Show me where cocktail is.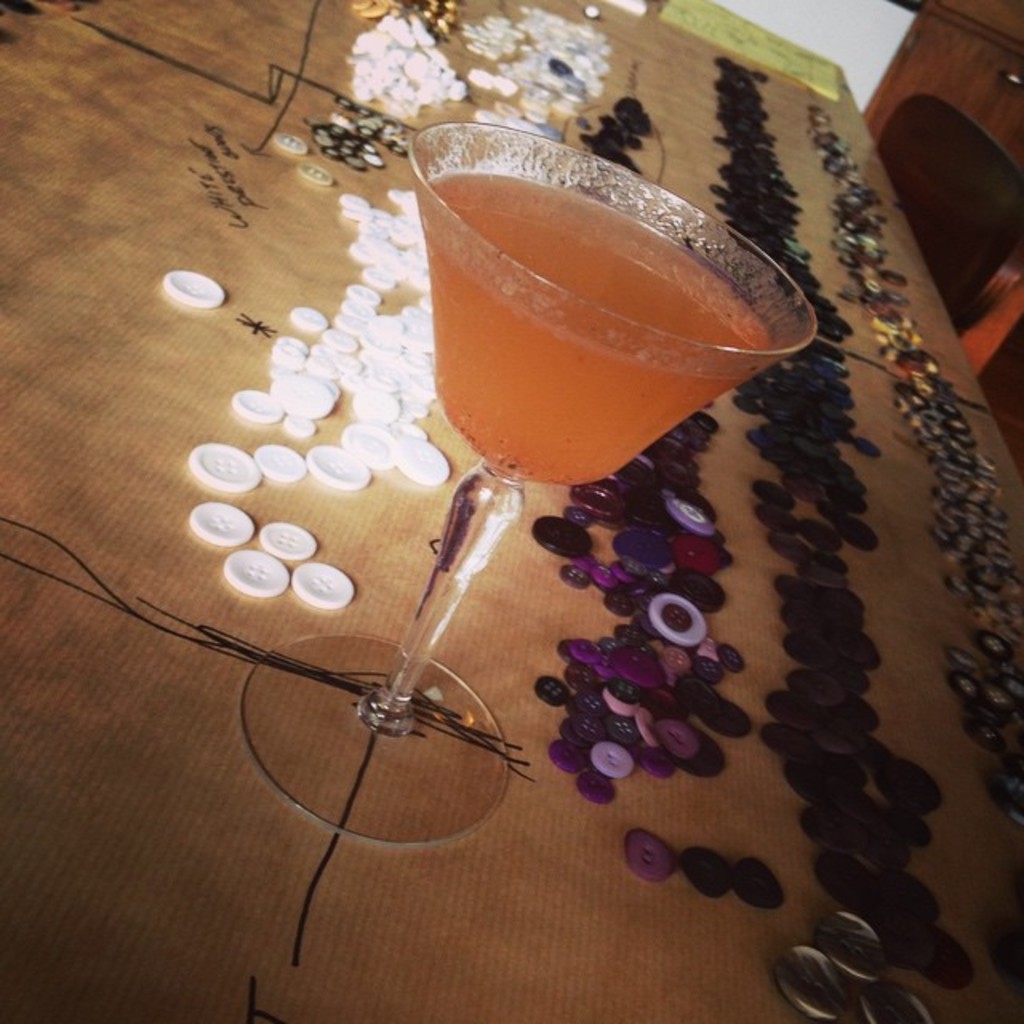
cocktail is at 245,102,822,840.
